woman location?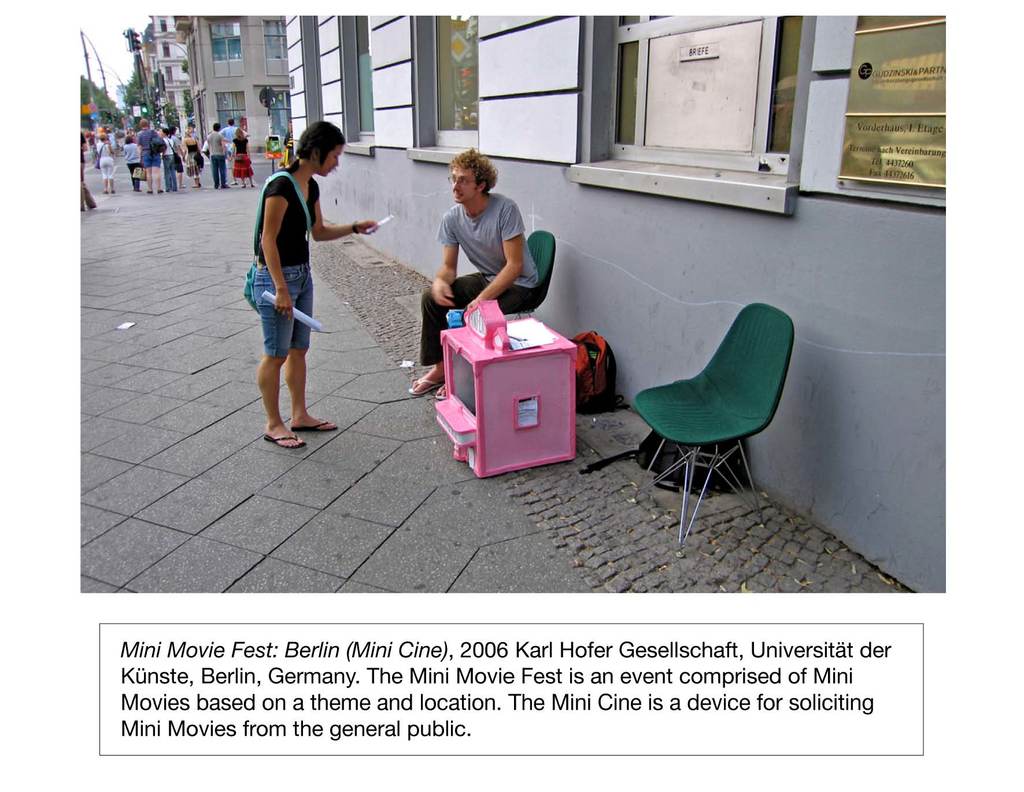
{"x1": 184, "y1": 120, "x2": 200, "y2": 190}
